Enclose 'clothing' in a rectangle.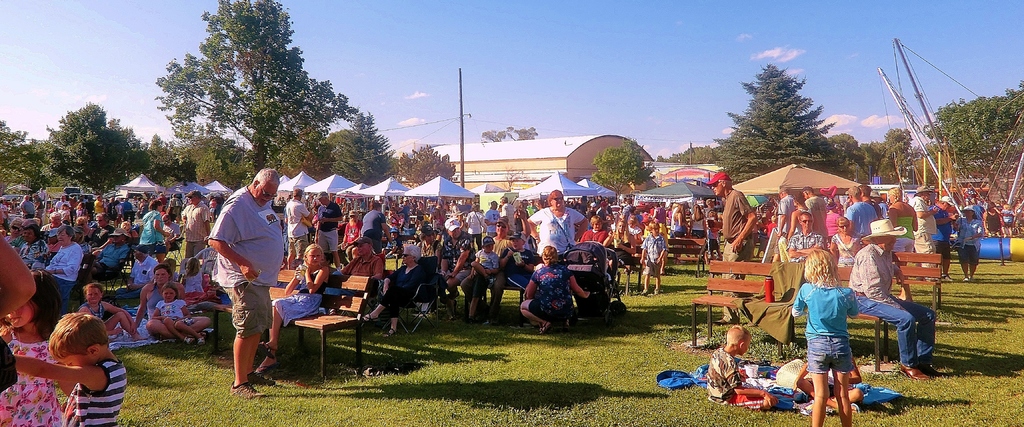
<region>609, 243, 636, 261</region>.
